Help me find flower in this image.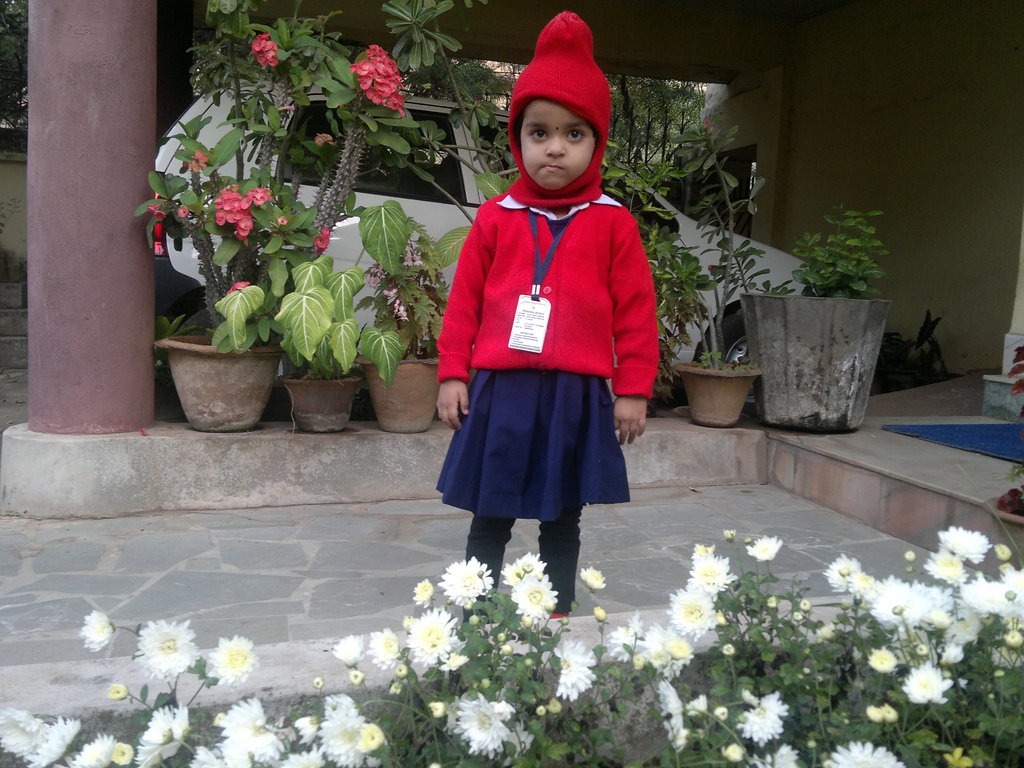
Found it: {"x1": 403, "y1": 609, "x2": 456, "y2": 672}.
